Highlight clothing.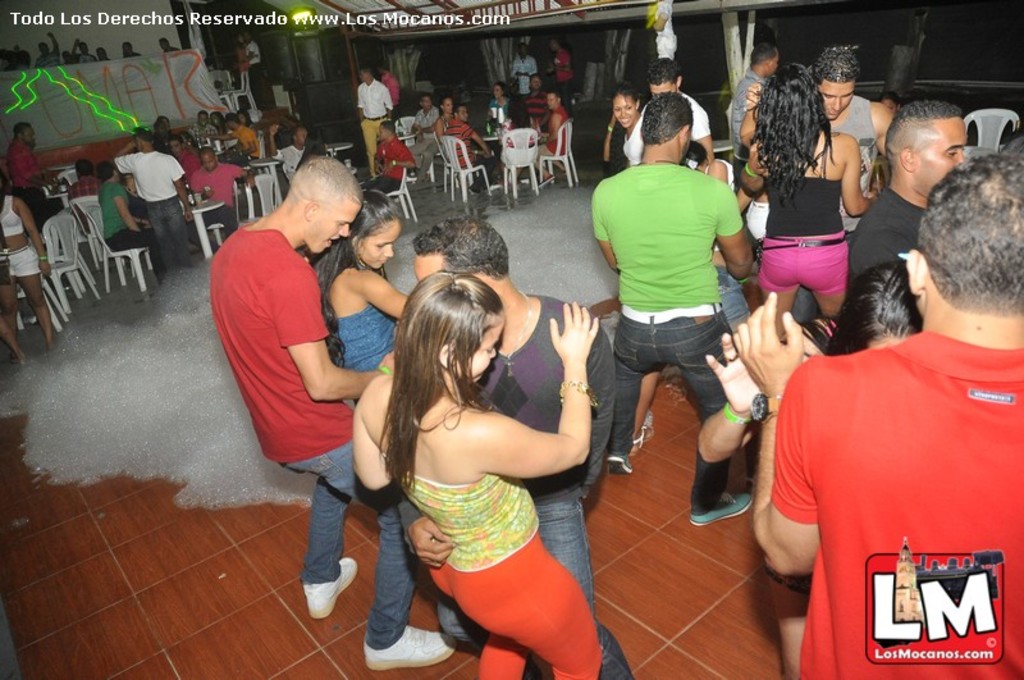
Highlighted region: [x1=451, y1=113, x2=480, y2=160].
